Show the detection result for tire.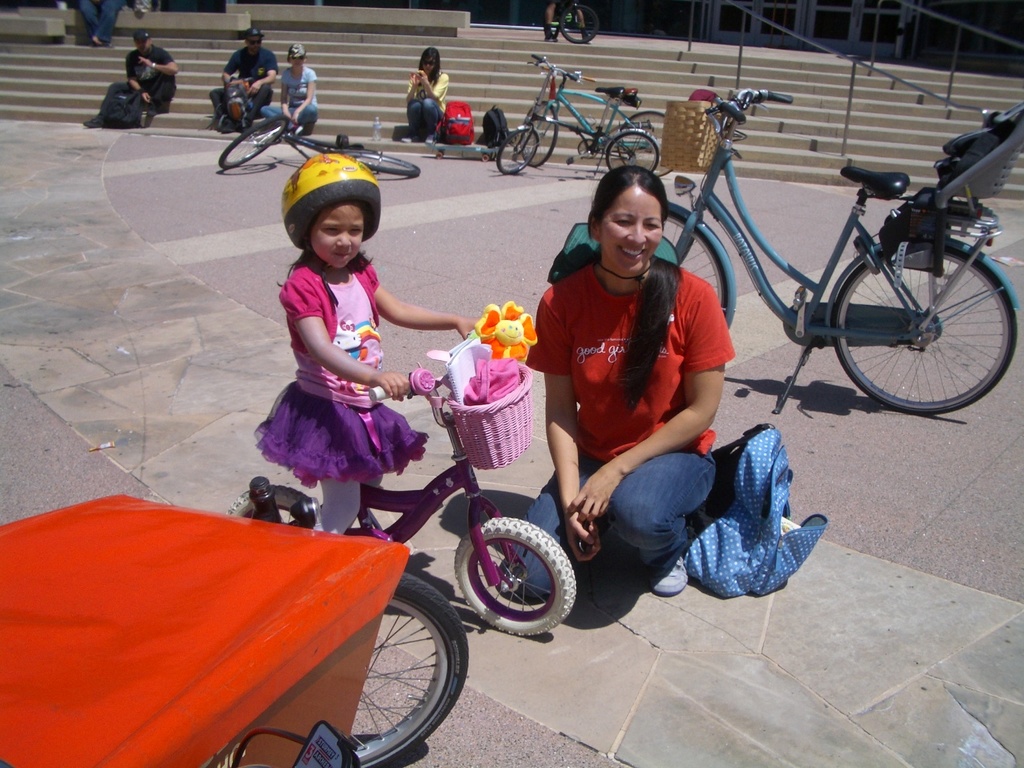
{"left": 480, "top": 155, "right": 491, "bottom": 162}.
